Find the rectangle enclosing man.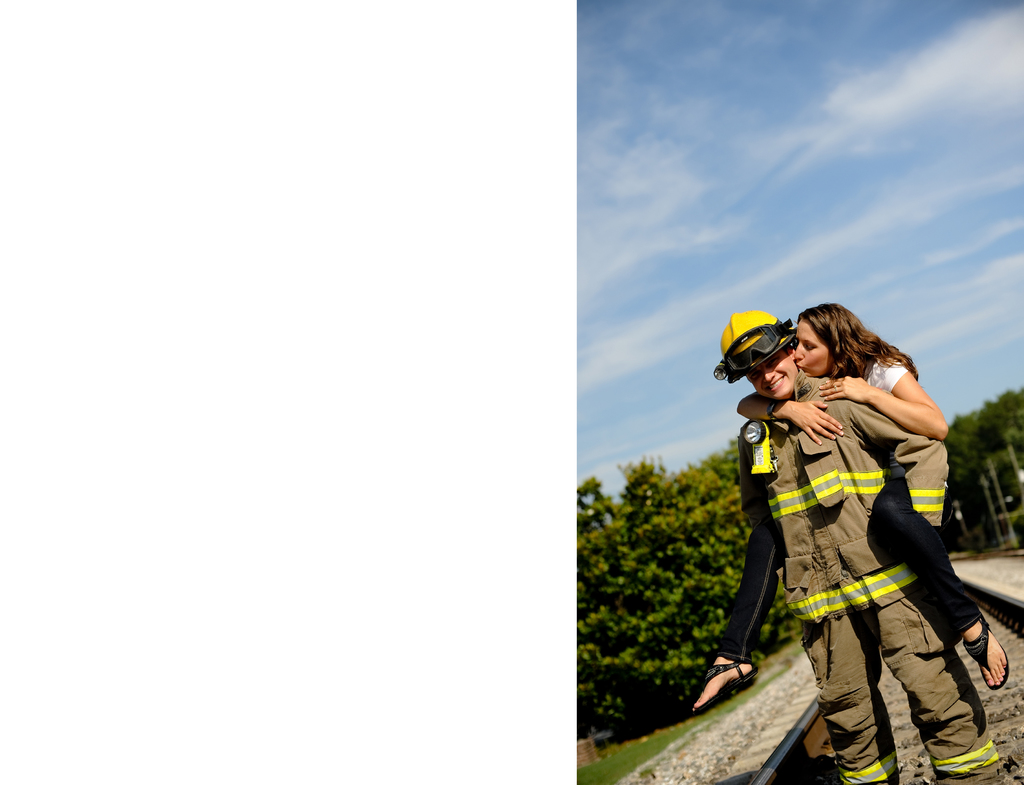
pyautogui.locateOnScreen(697, 311, 993, 754).
